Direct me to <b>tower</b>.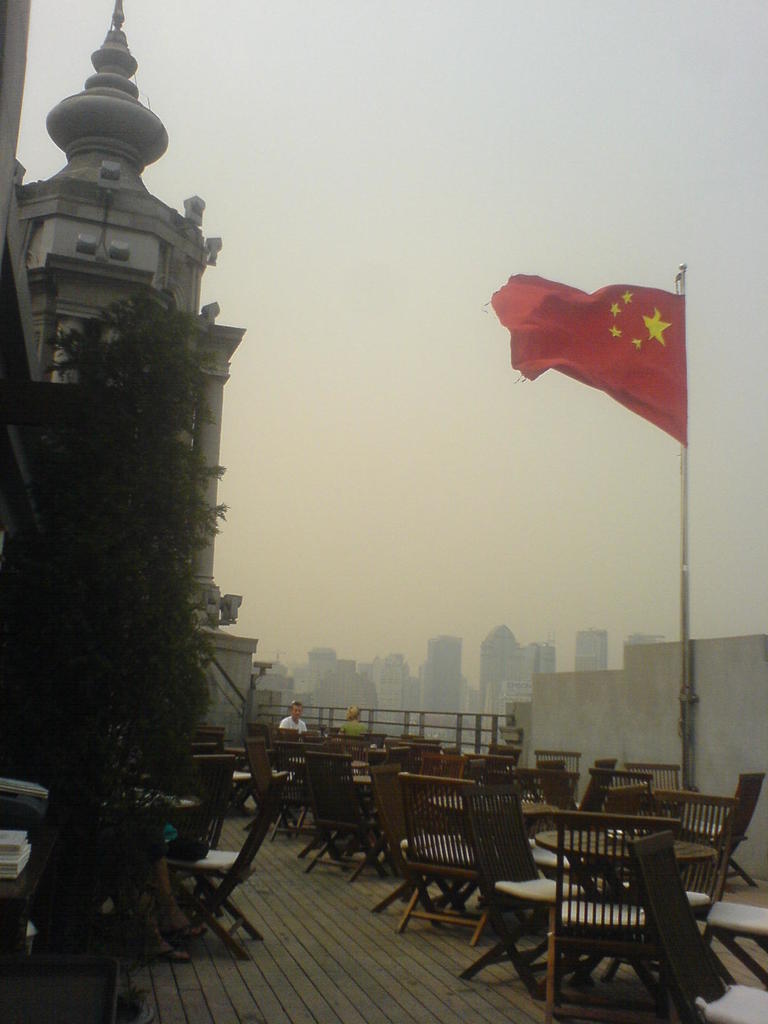
Direction: (369,659,406,746).
